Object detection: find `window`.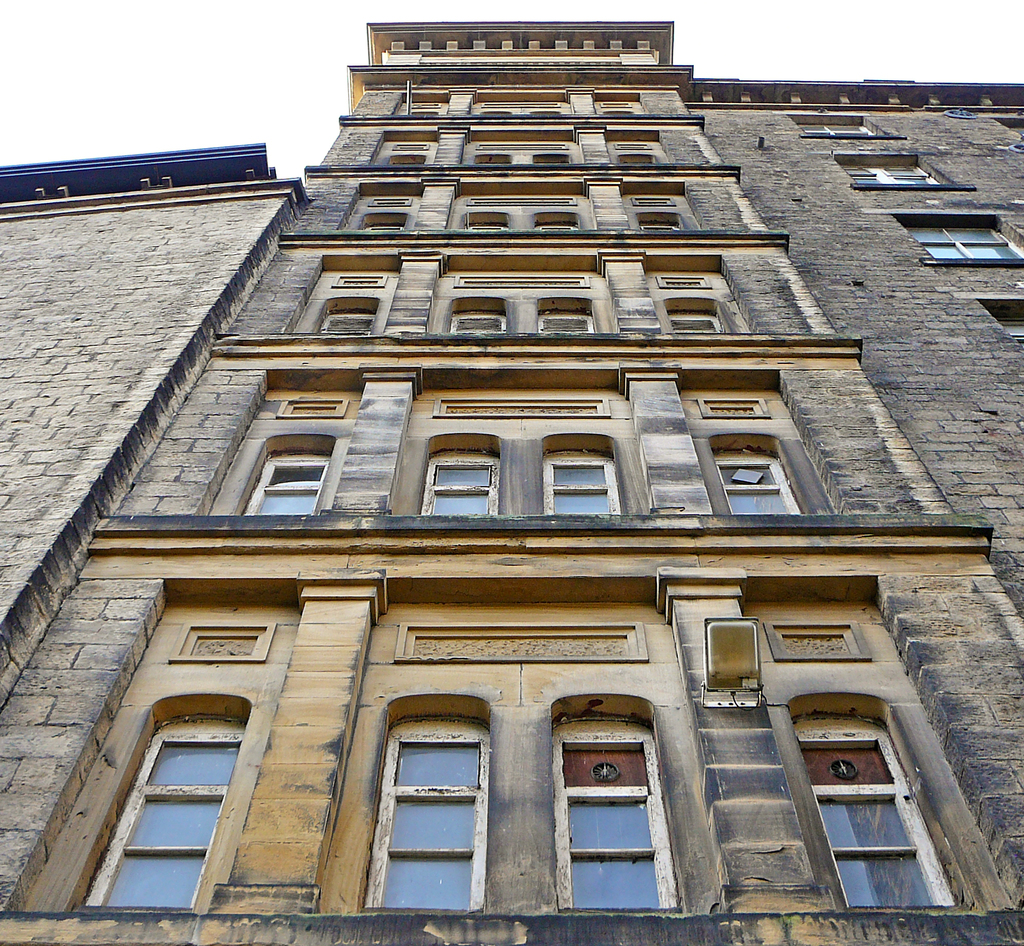
locate(793, 712, 968, 913).
